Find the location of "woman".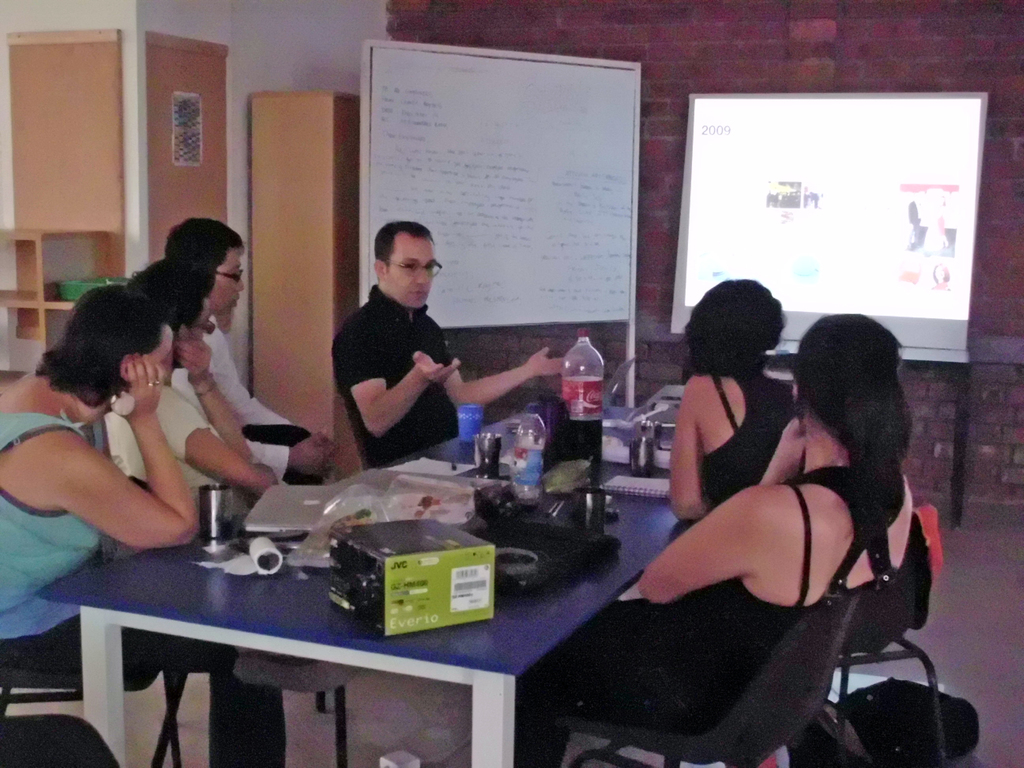
Location: l=659, t=280, r=805, b=554.
